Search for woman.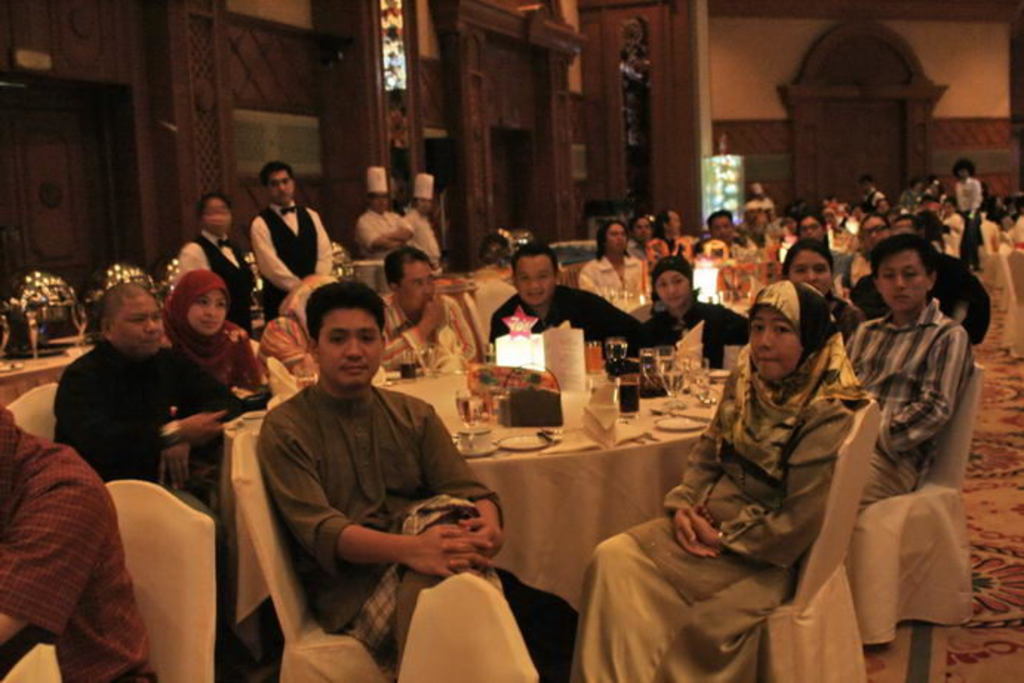
Found at bbox=(178, 194, 253, 333).
